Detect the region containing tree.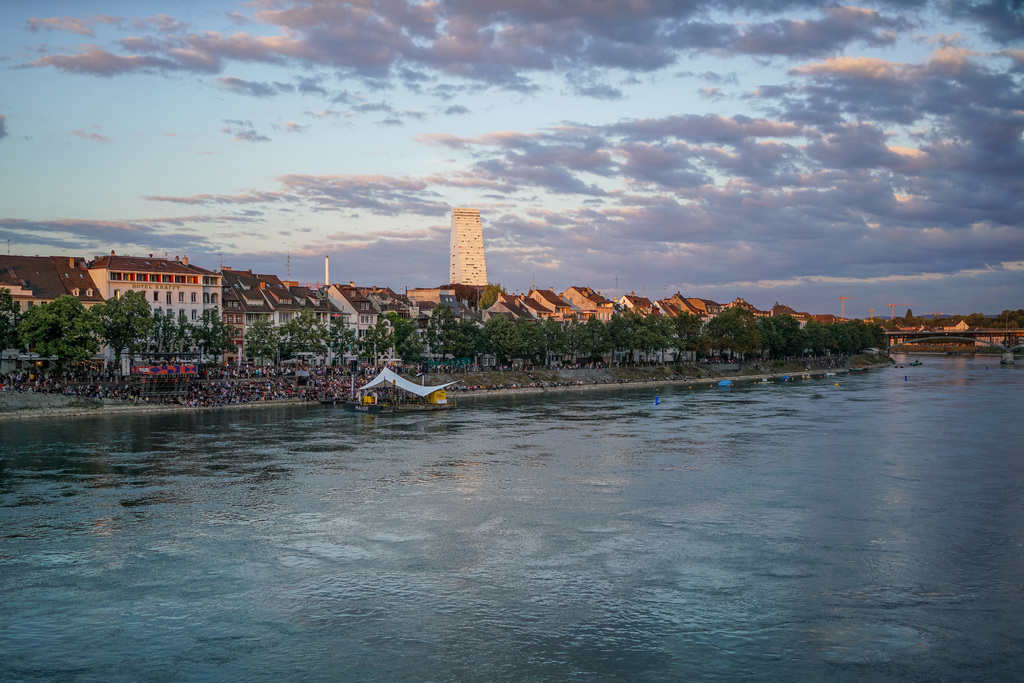
pyautogui.locateOnScreen(16, 287, 104, 390).
